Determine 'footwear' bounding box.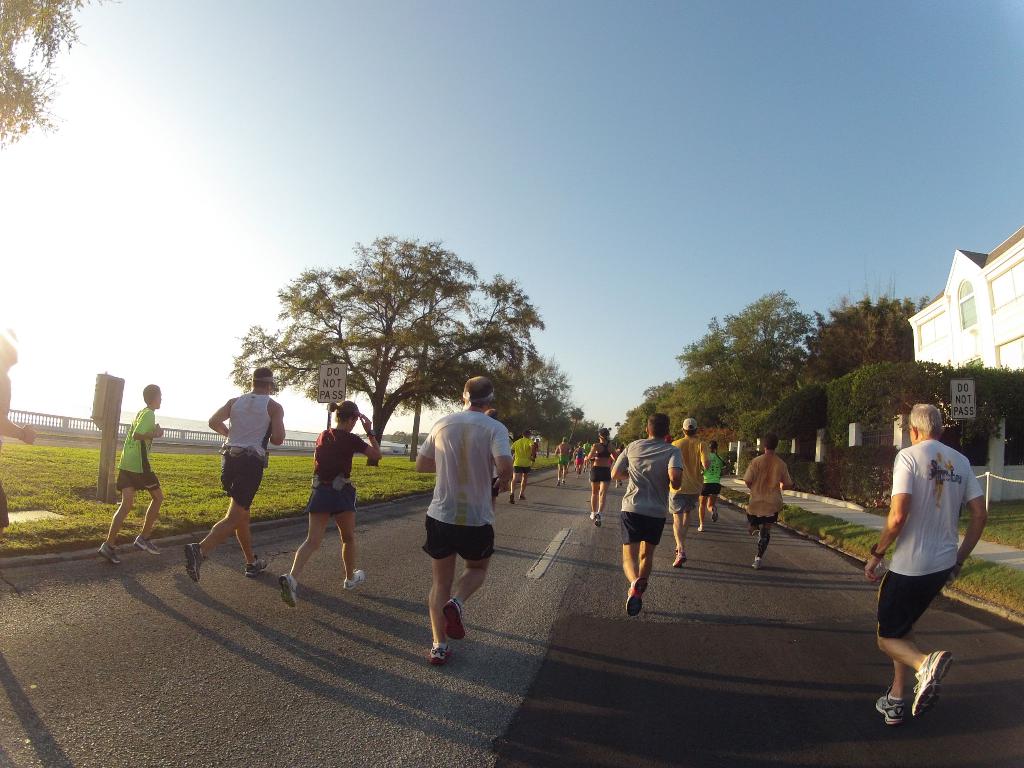
Determined: 94:543:122:565.
